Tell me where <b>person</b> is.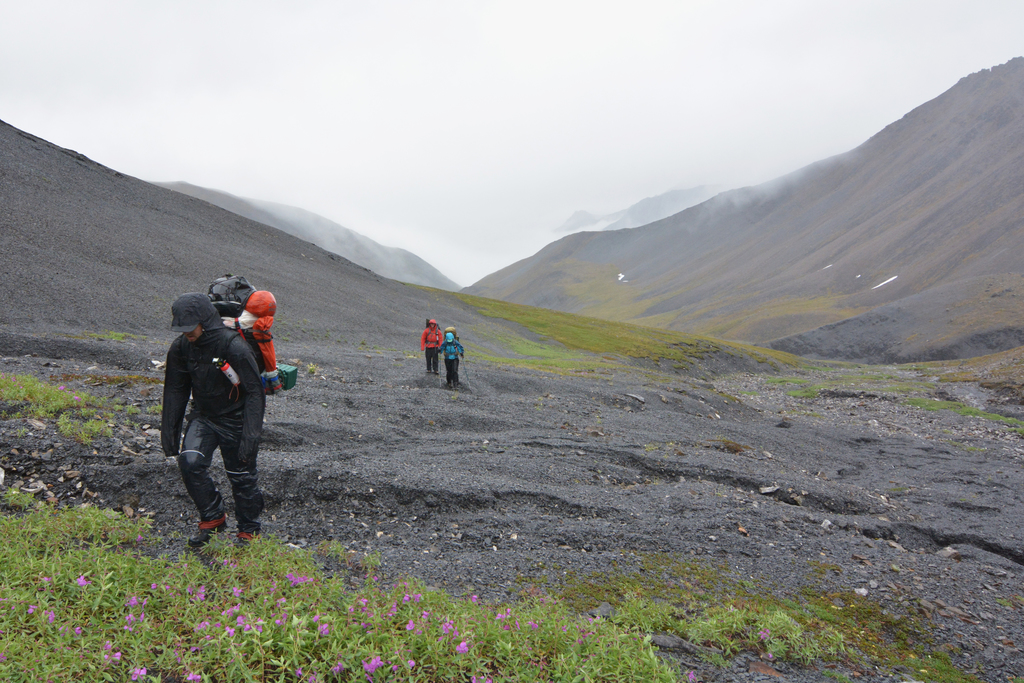
<b>person</b> is at pyautogui.locateOnScreen(154, 286, 266, 556).
